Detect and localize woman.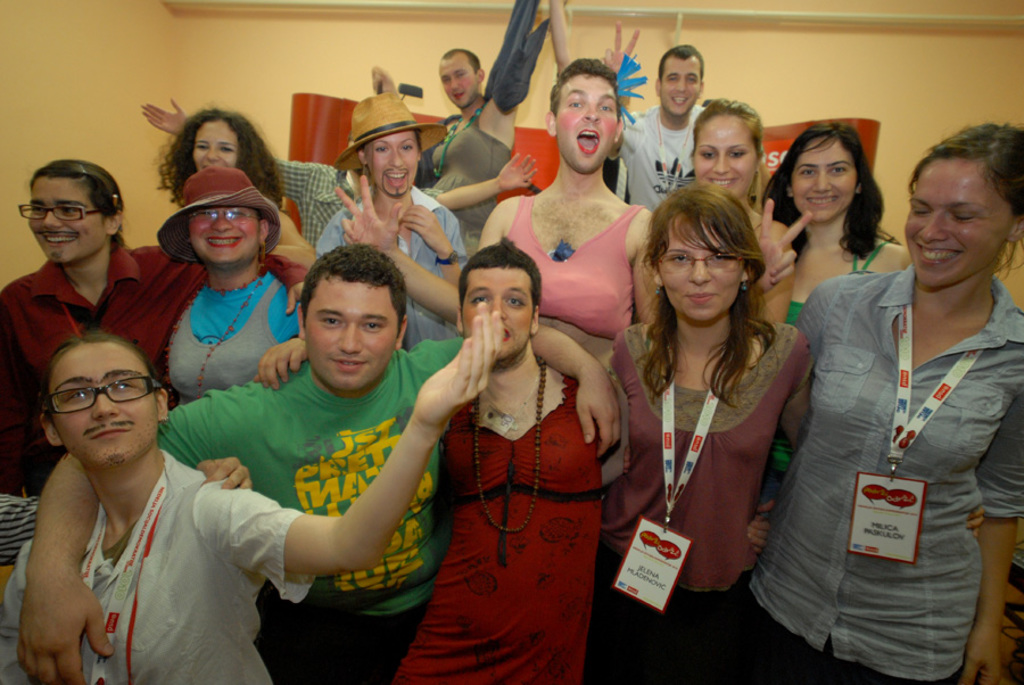
Localized at 150,165,311,416.
